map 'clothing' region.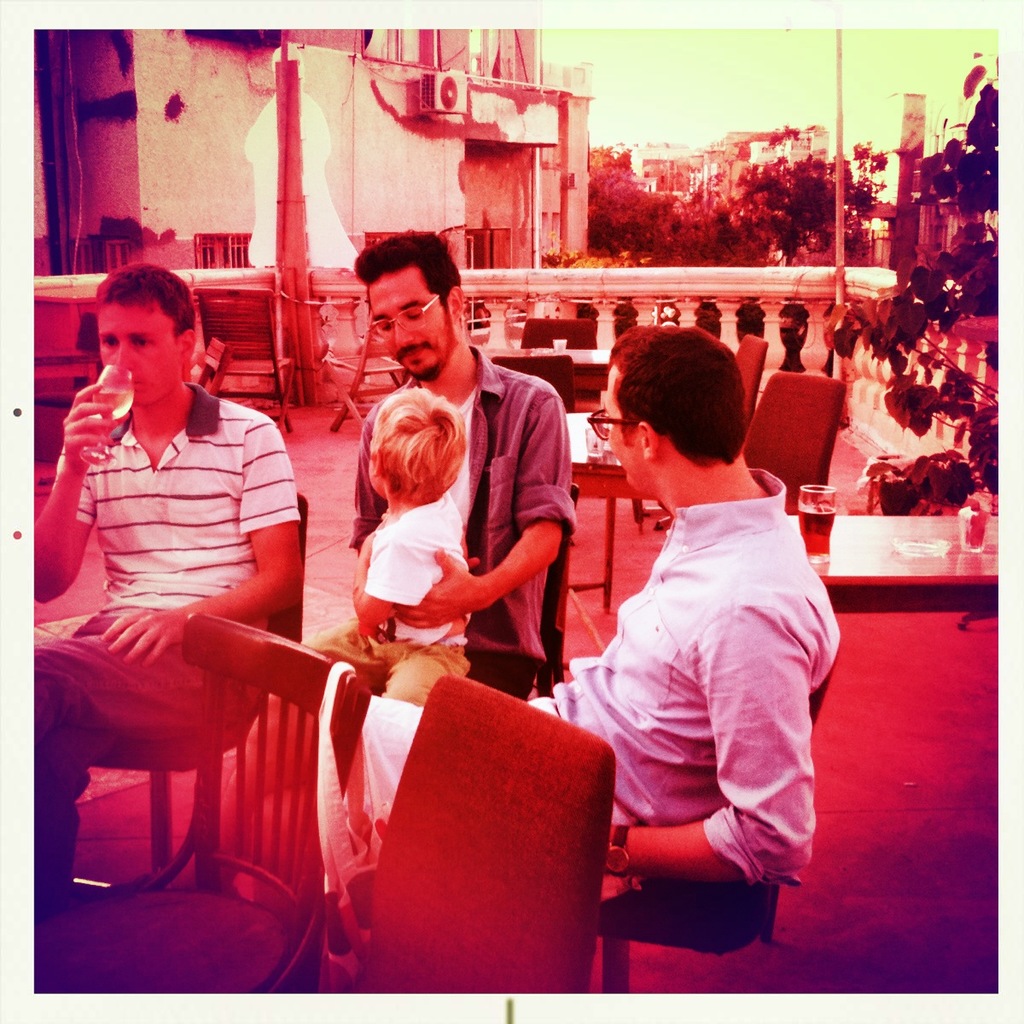
Mapped to [left=352, top=350, right=582, bottom=692].
